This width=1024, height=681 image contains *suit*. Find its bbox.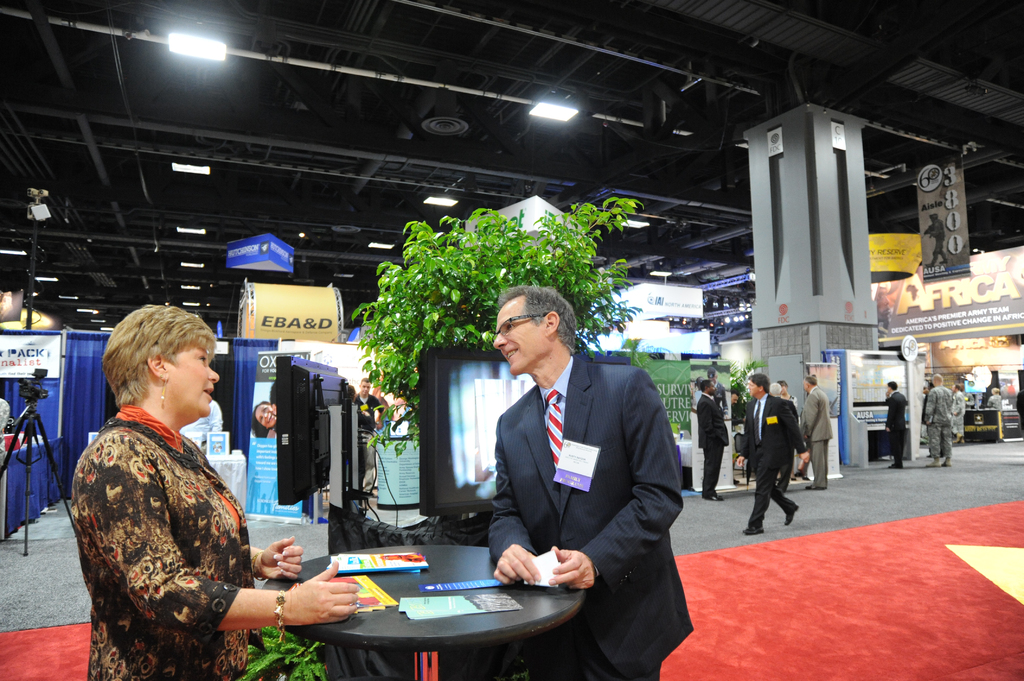
{"x1": 886, "y1": 392, "x2": 907, "y2": 470}.
